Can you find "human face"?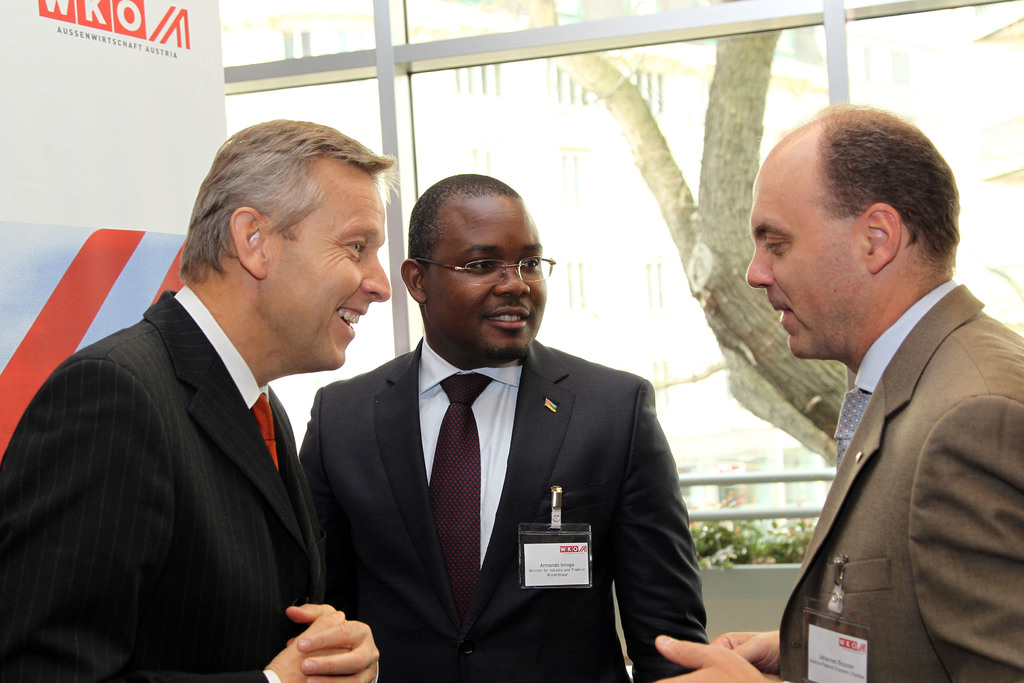
Yes, bounding box: rect(265, 176, 391, 370).
